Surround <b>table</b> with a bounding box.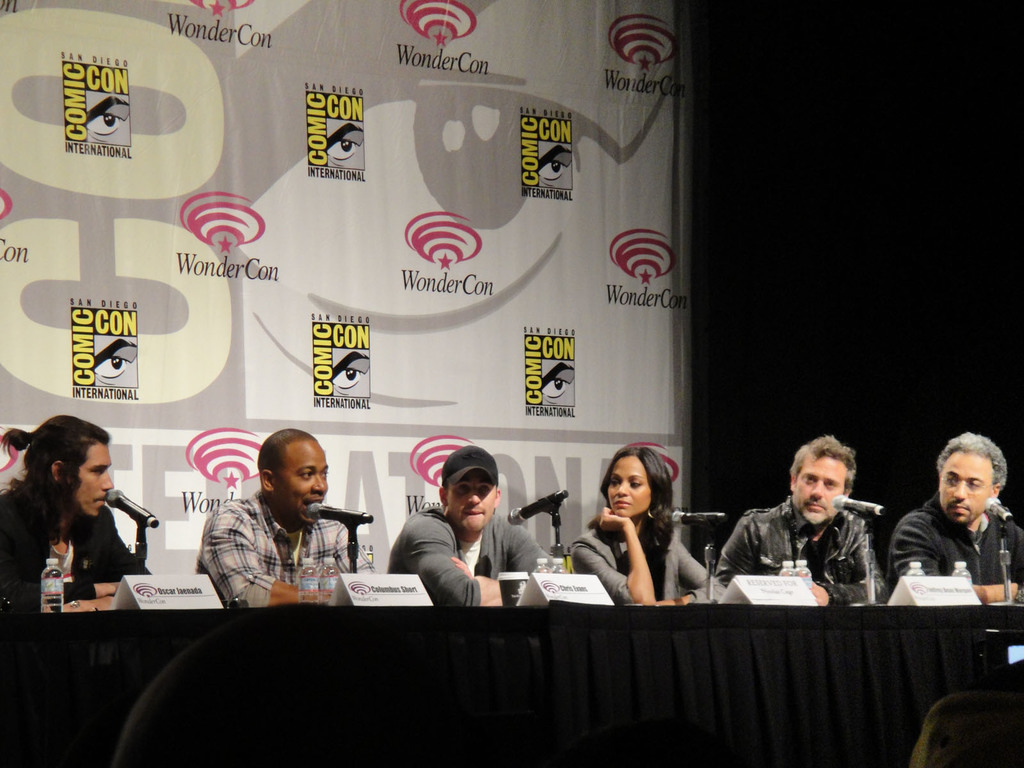
Rect(0, 604, 1023, 767).
